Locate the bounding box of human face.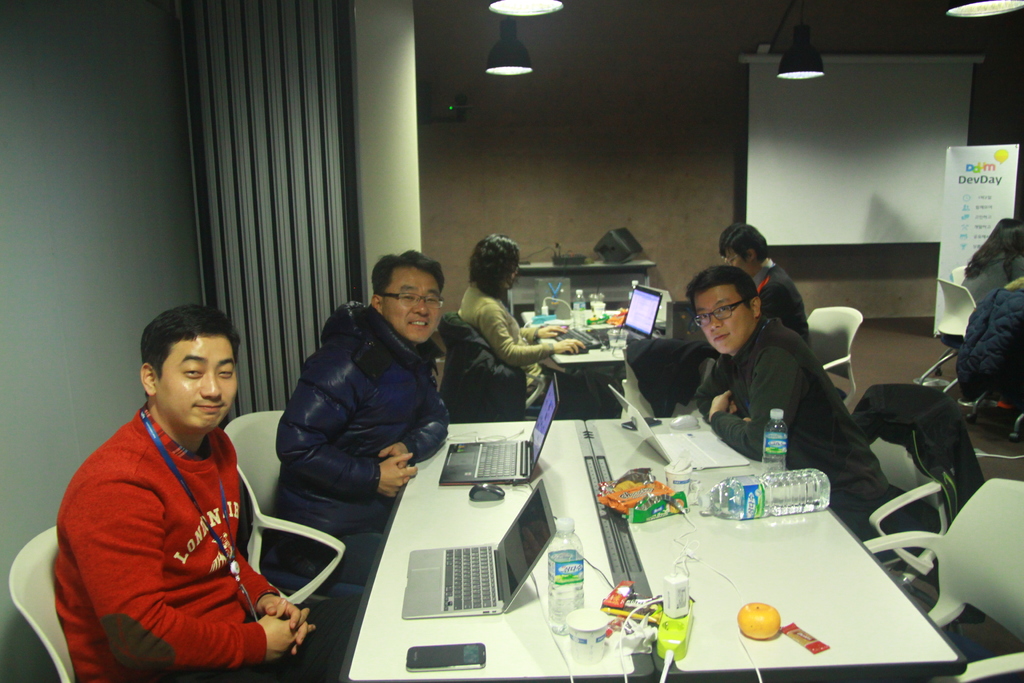
Bounding box: l=694, t=290, r=763, b=352.
